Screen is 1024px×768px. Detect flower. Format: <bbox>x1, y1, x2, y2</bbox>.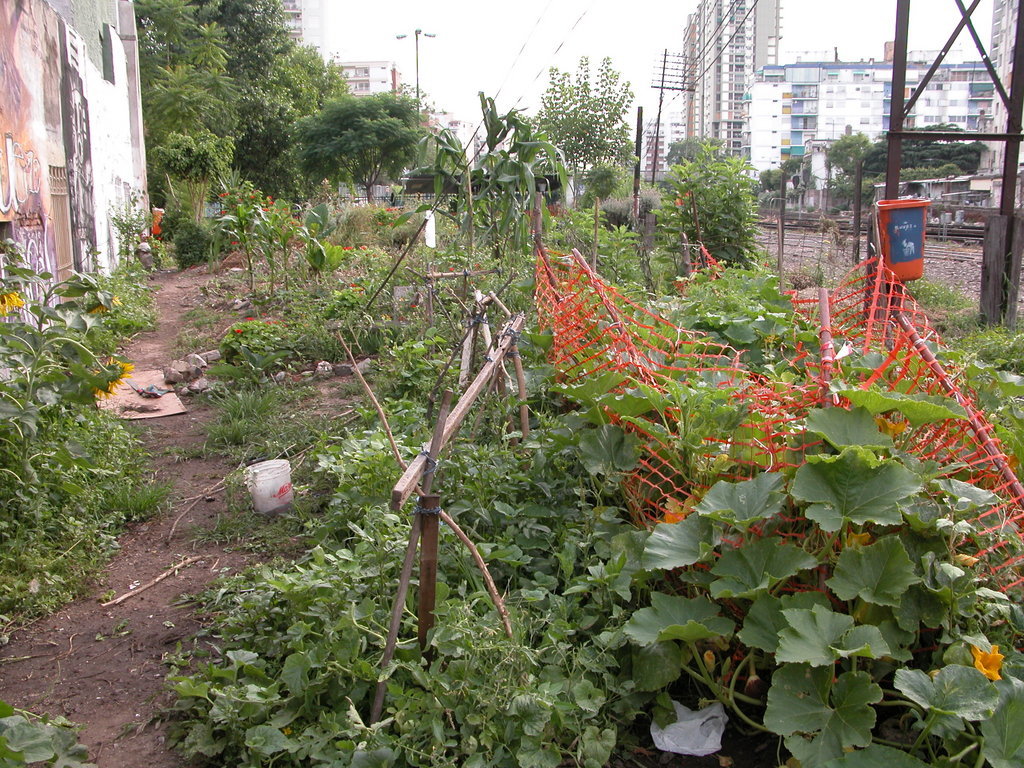
<bbox>969, 642, 1000, 684</bbox>.
